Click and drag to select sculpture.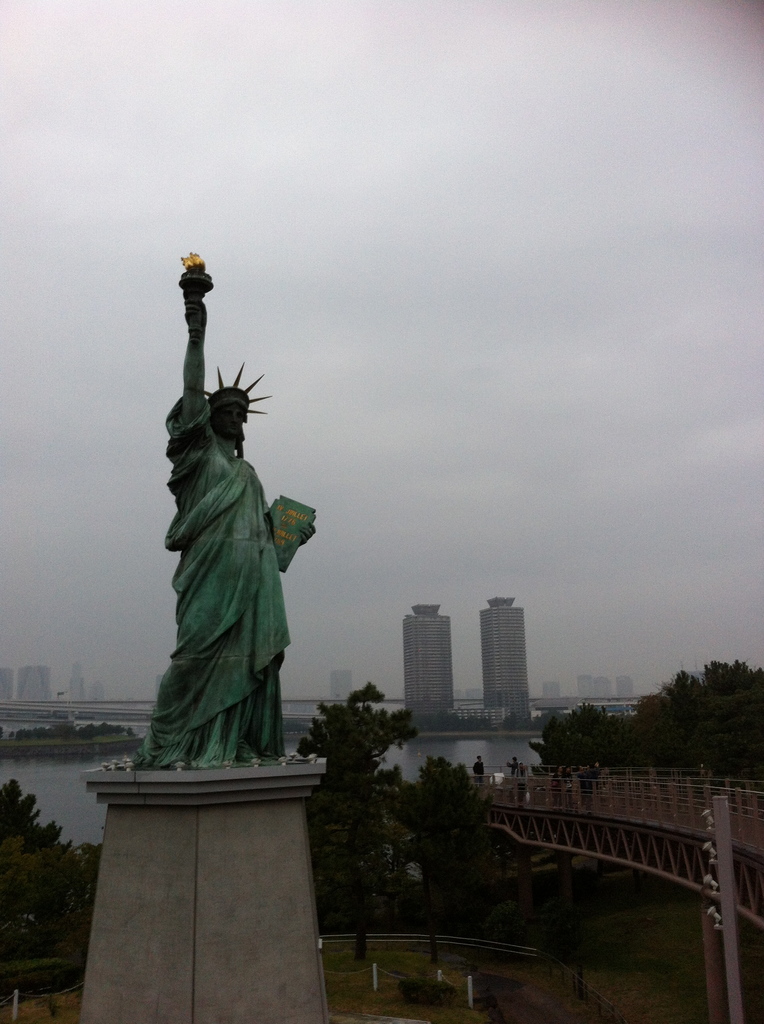
Selection: 152:360:317:756.
